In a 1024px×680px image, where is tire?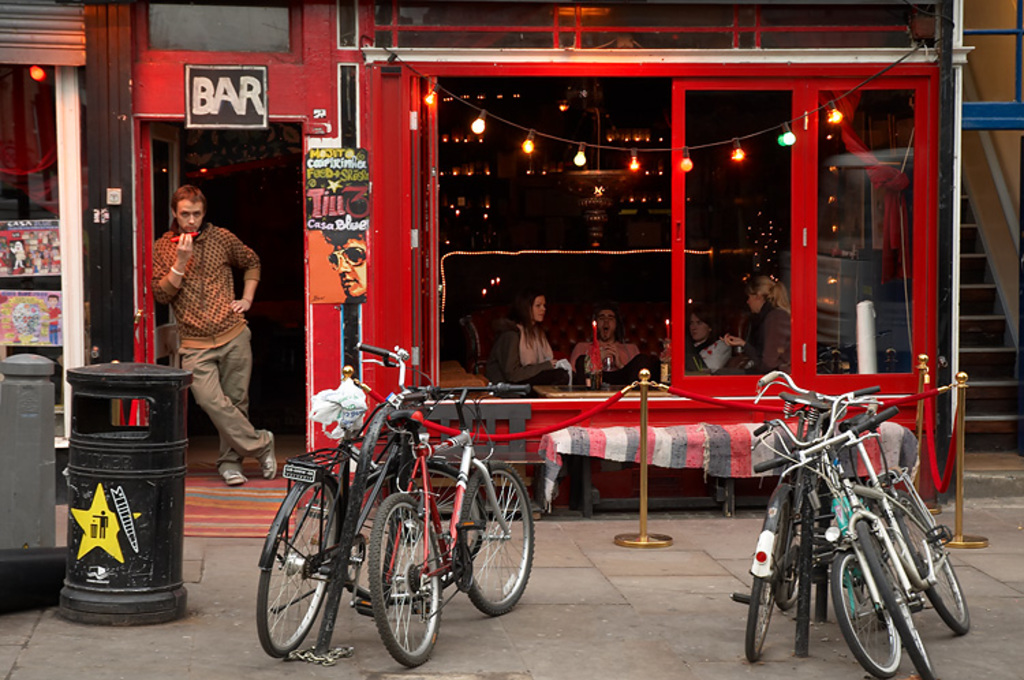
[left=253, top=478, right=339, bottom=654].
